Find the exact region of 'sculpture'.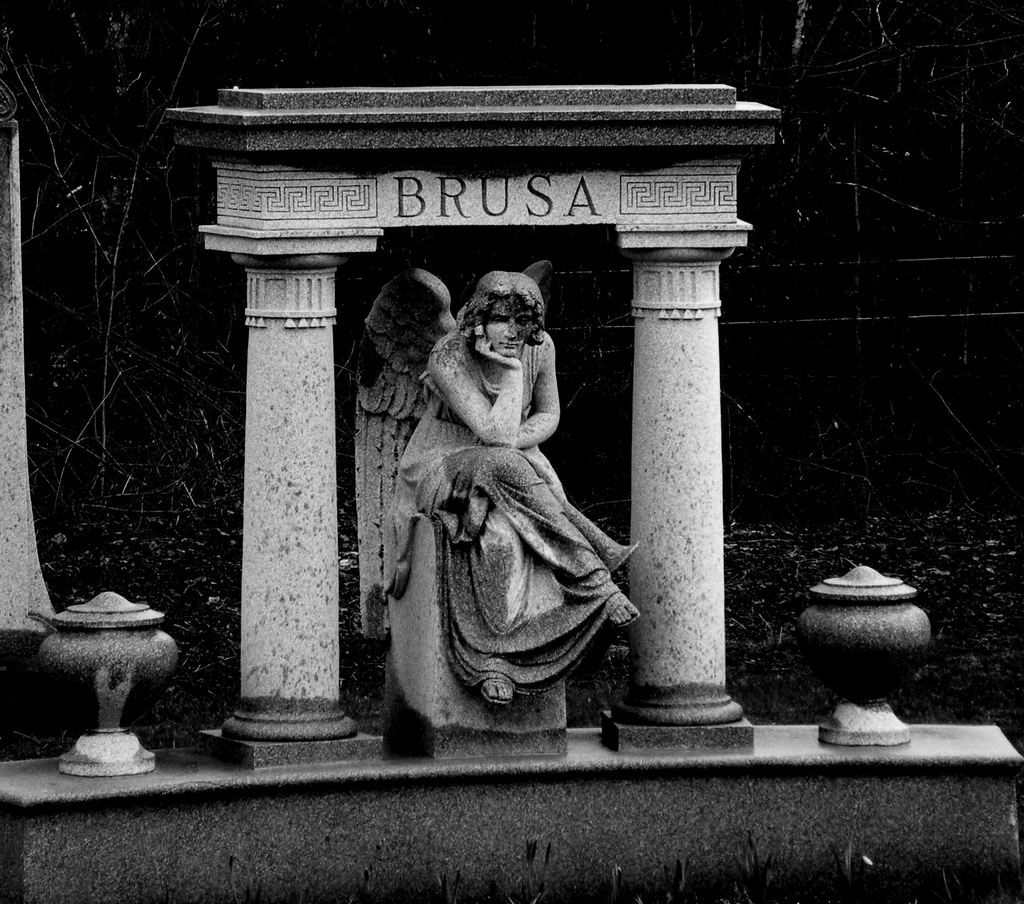
Exact region: (380, 257, 673, 754).
